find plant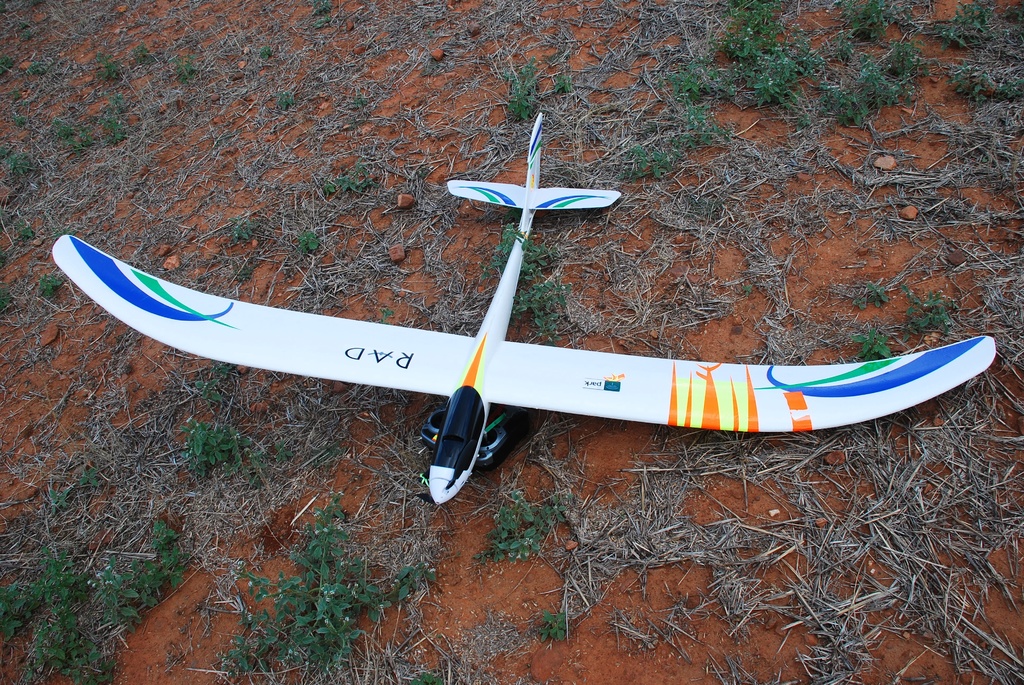
235/267/250/281
